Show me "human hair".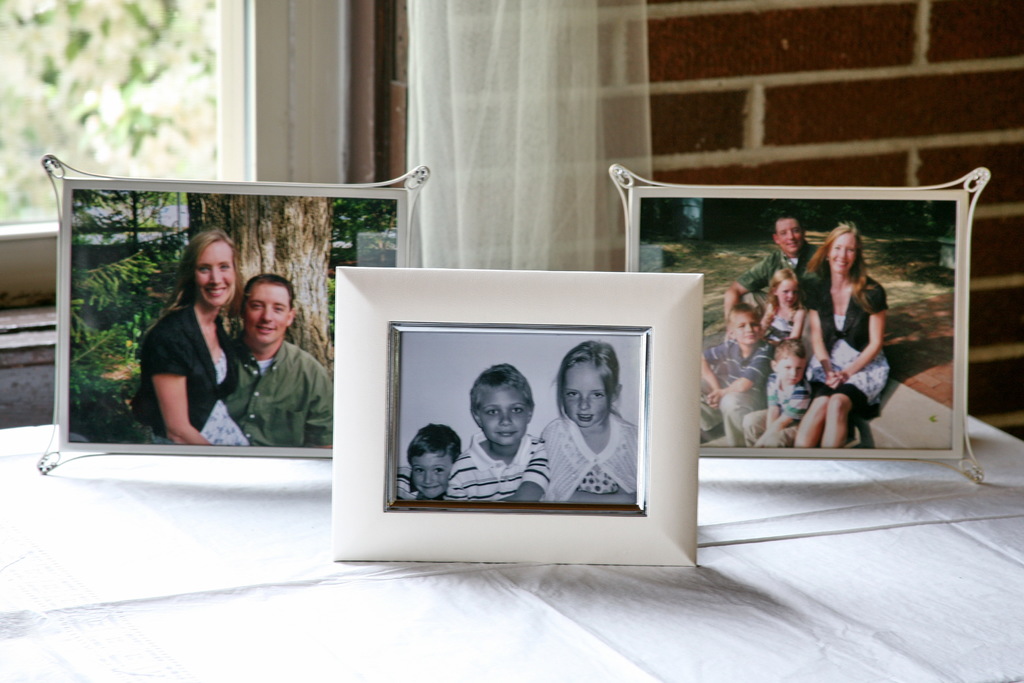
"human hair" is here: (x1=810, y1=224, x2=869, y2=290).
